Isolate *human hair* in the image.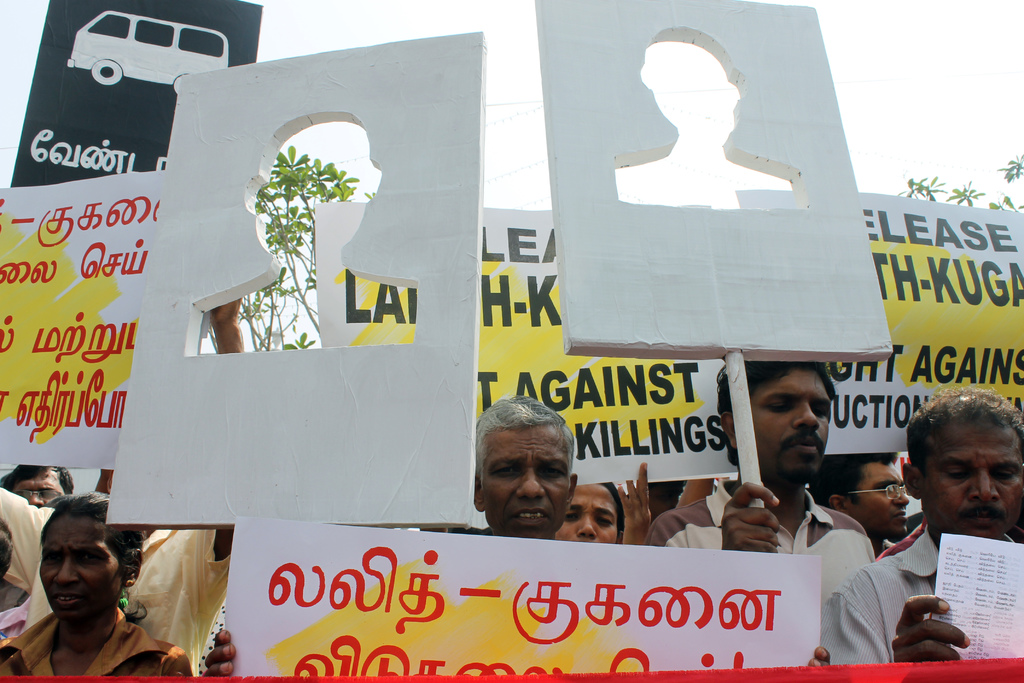
Isolated region: Rect(0, 461, 75, 505).
